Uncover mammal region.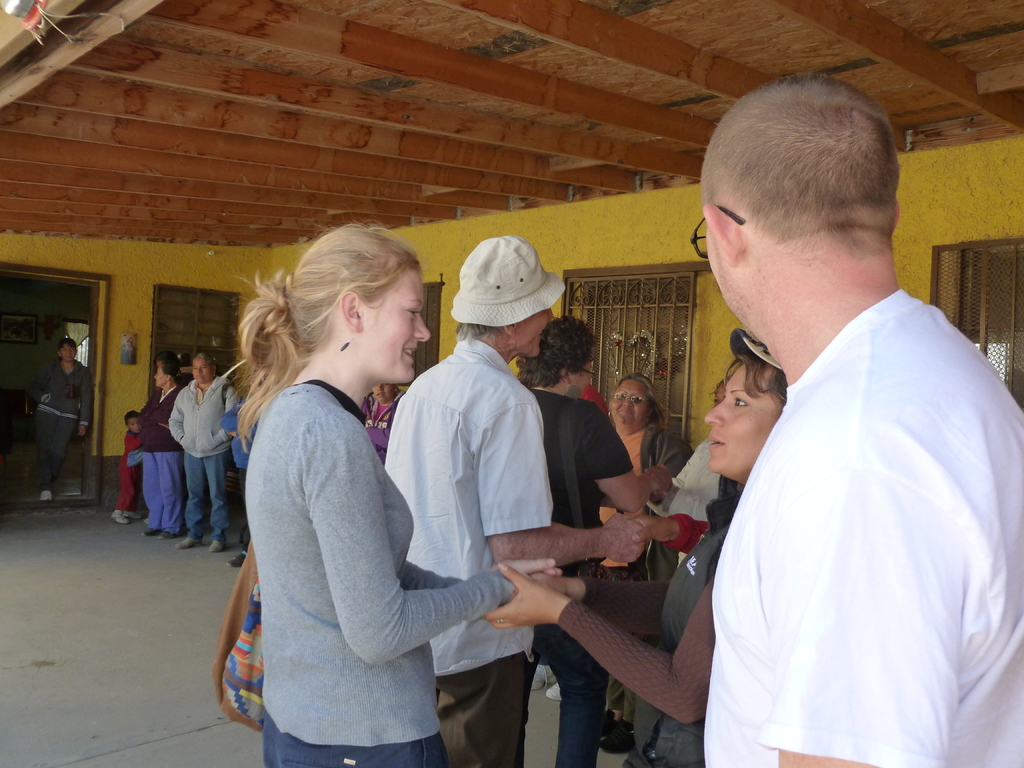
Uncovered: crop(169, 356, 237, 550).
